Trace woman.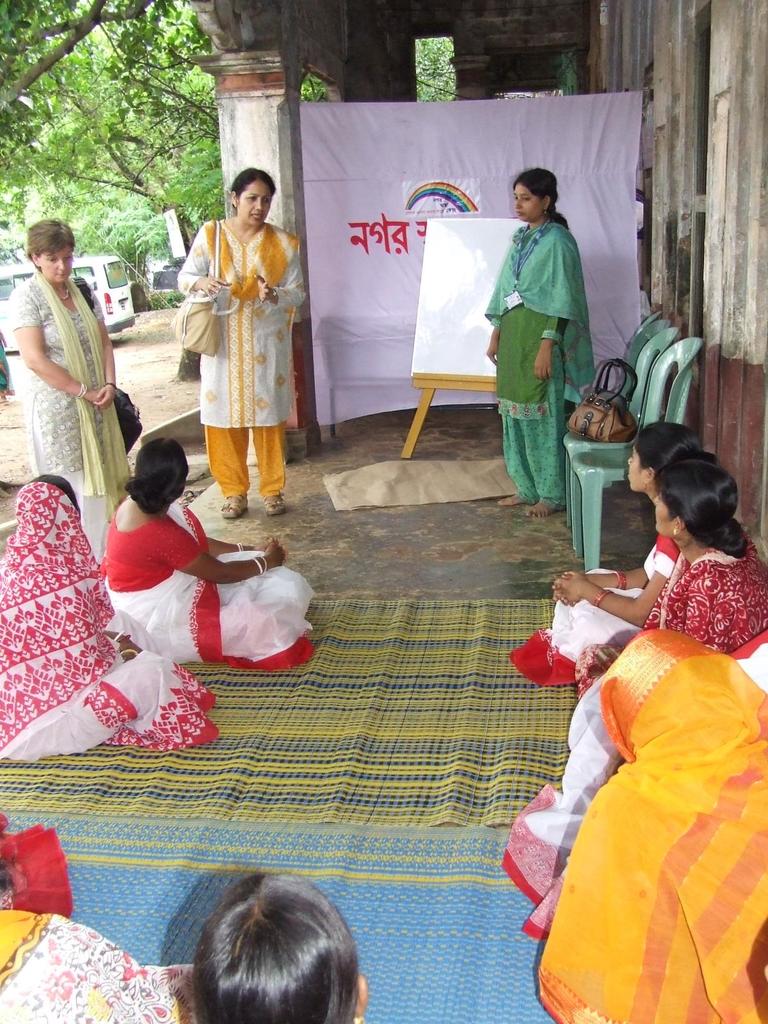
Traced to (left=0, top=796, right=208, bottom=1023).
